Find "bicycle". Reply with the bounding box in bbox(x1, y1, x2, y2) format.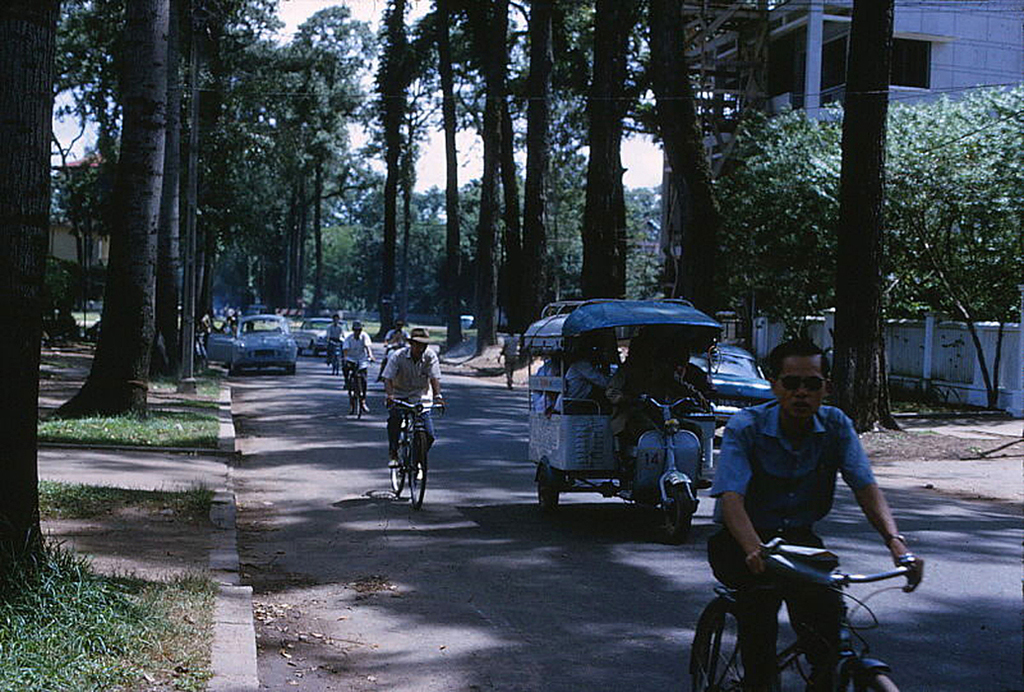
bbox(341, 370, 372, 417).
